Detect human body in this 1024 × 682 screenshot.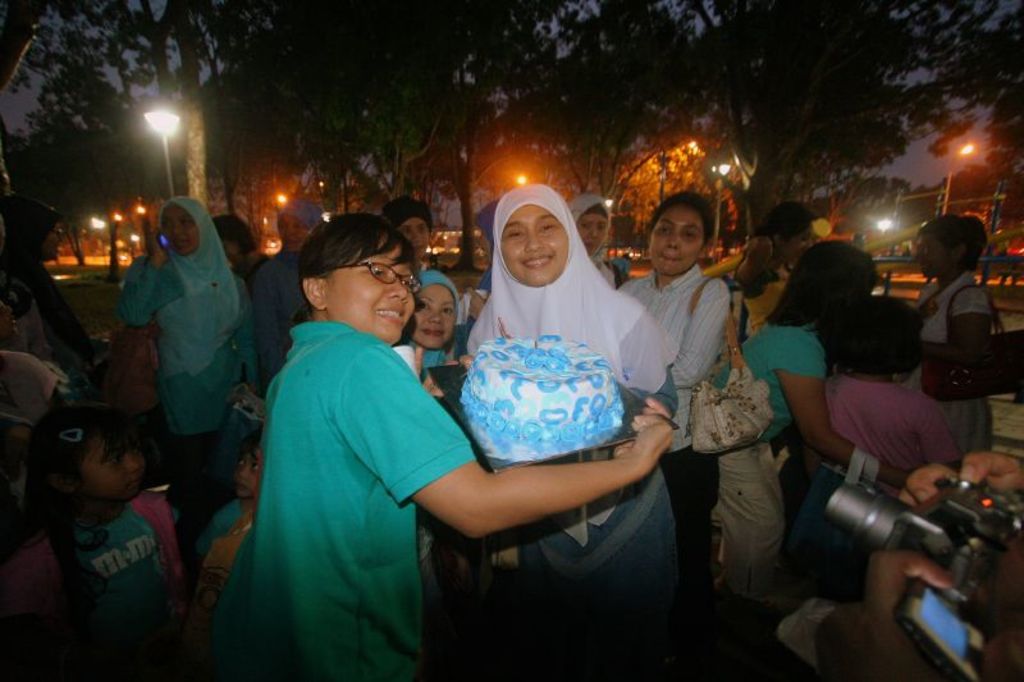
Detection: (442, 179, 695, 681).
